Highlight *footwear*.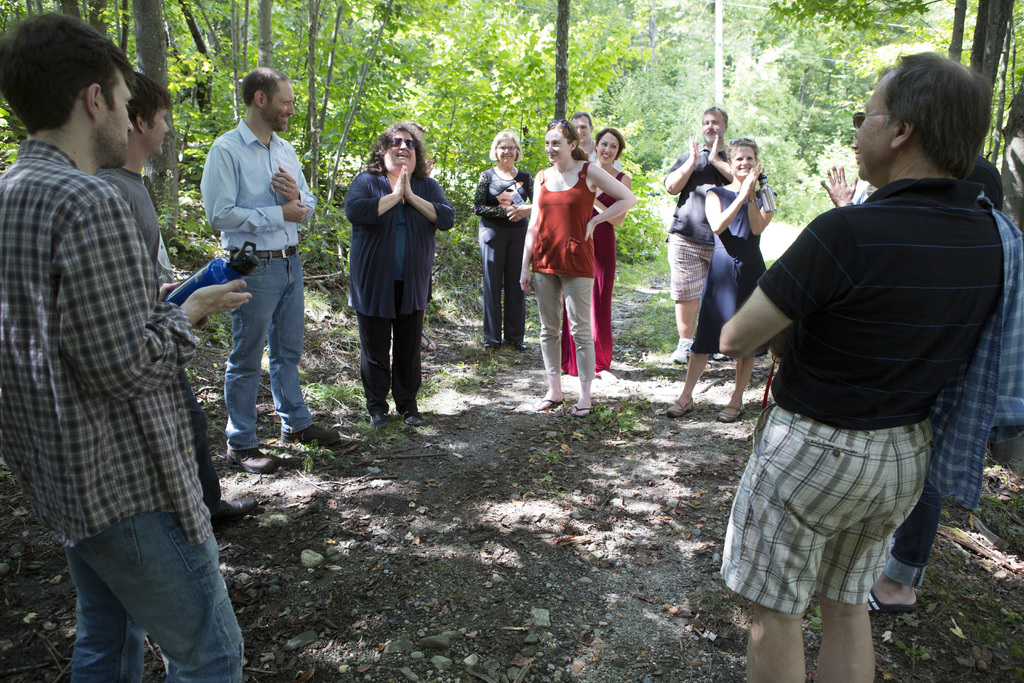
Highlighted region: bbox(714, 350, 733, 364).
